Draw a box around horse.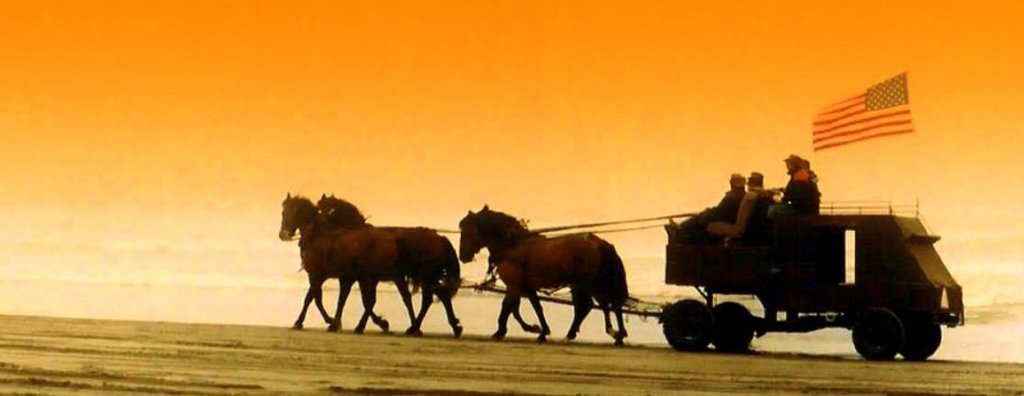
<region>479, 201, 631, 349</region>.
